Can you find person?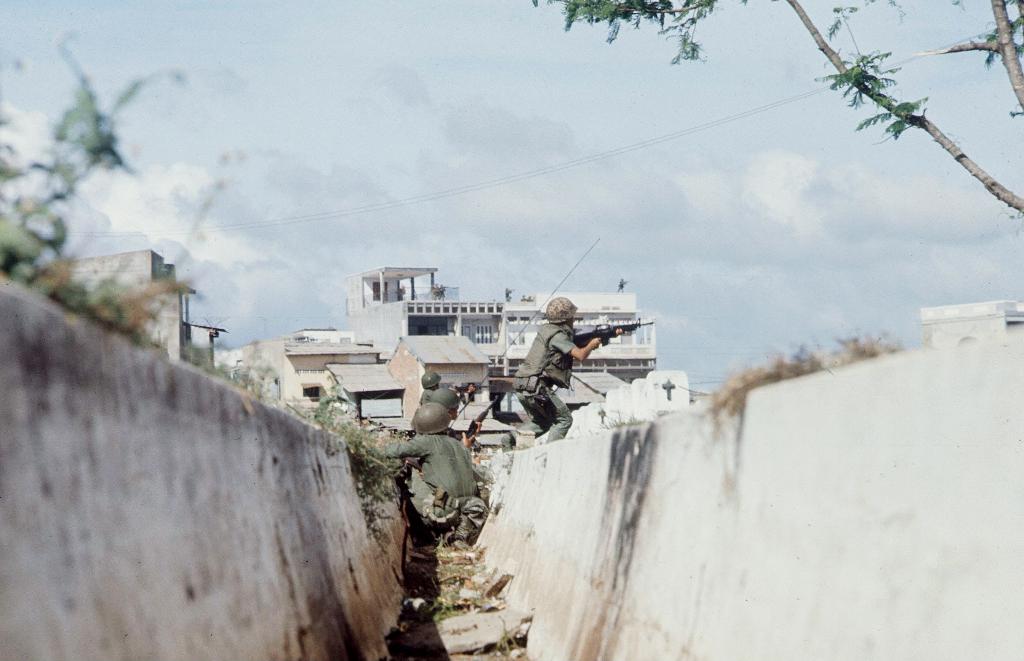
Yes, bounding box: [428,387,483,449].
